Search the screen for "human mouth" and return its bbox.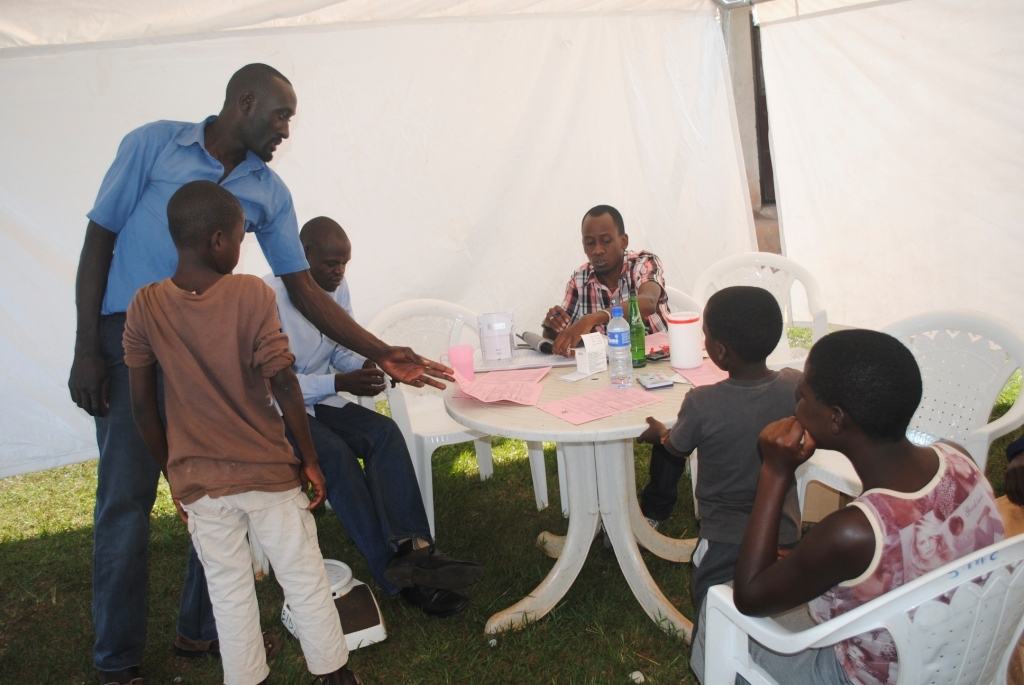
Found: (267,138,281,154).
